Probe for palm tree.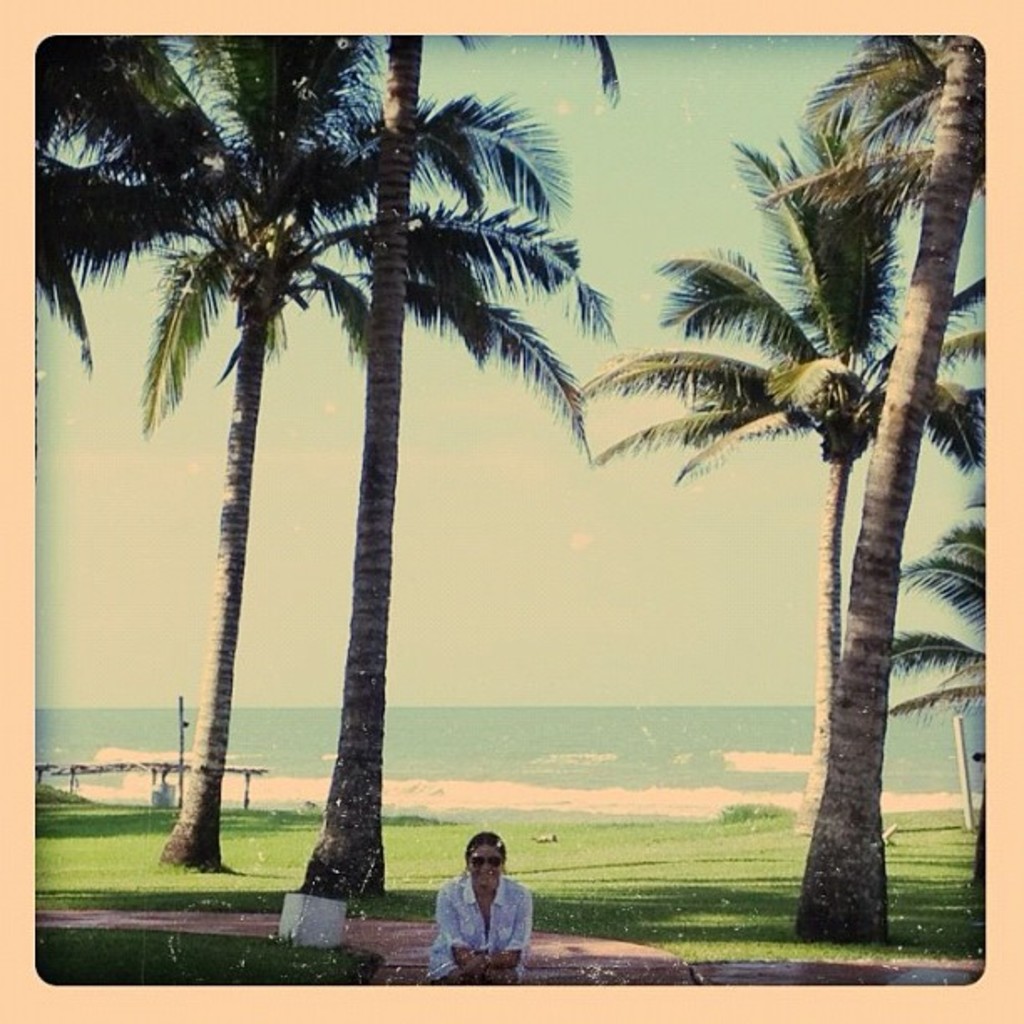
Probe result: left=631, top=167, right=969, bottom=805.
